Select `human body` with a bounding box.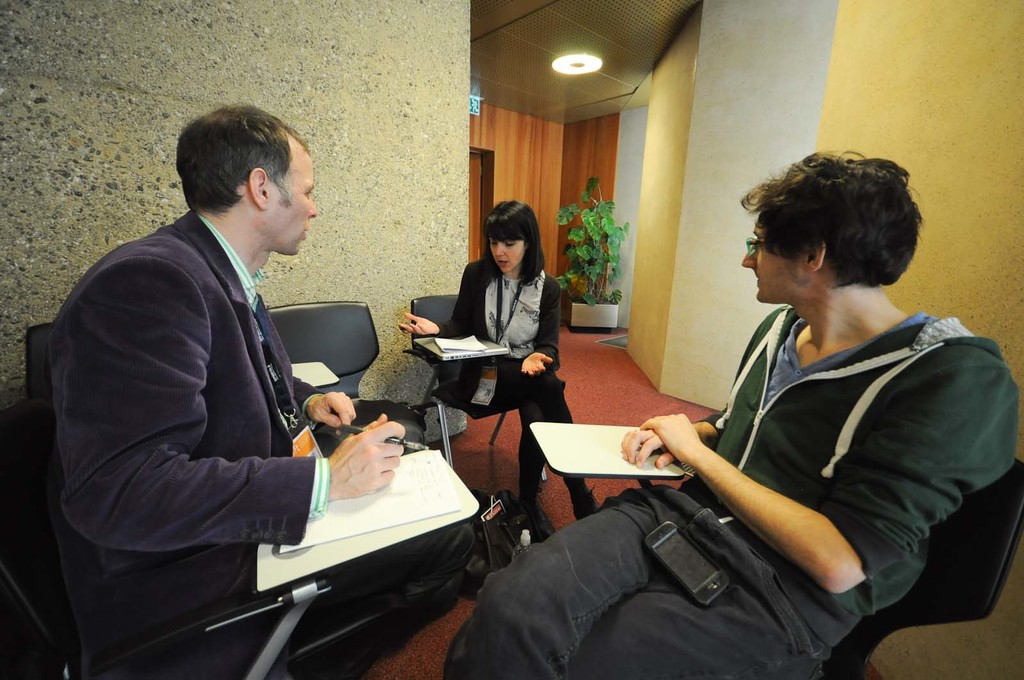
locate(397, 197, 598, 535).
